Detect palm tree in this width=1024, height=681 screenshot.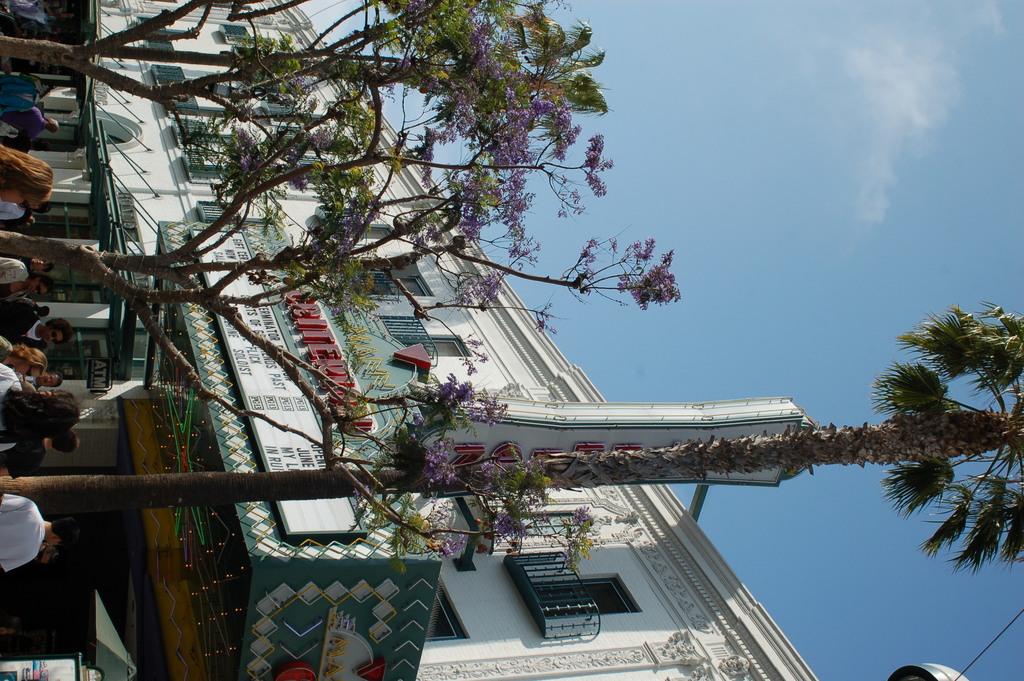
Detection: bbox(0, 297, 1023, 575).
